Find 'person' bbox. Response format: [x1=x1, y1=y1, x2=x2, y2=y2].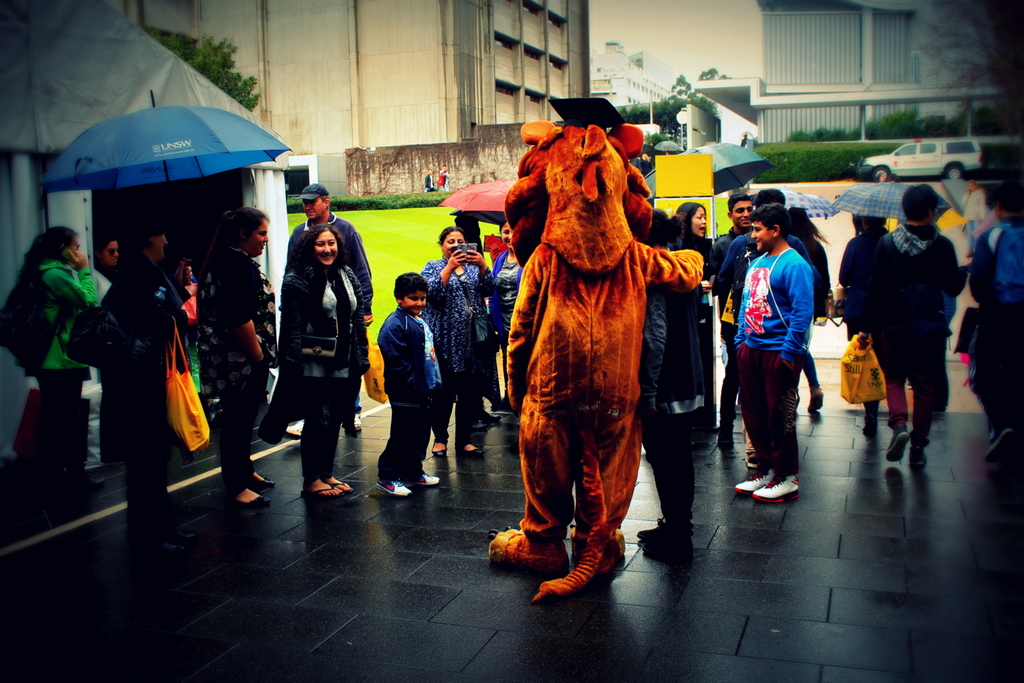
[x1=288, y1=184, x2=372, y2=322].
